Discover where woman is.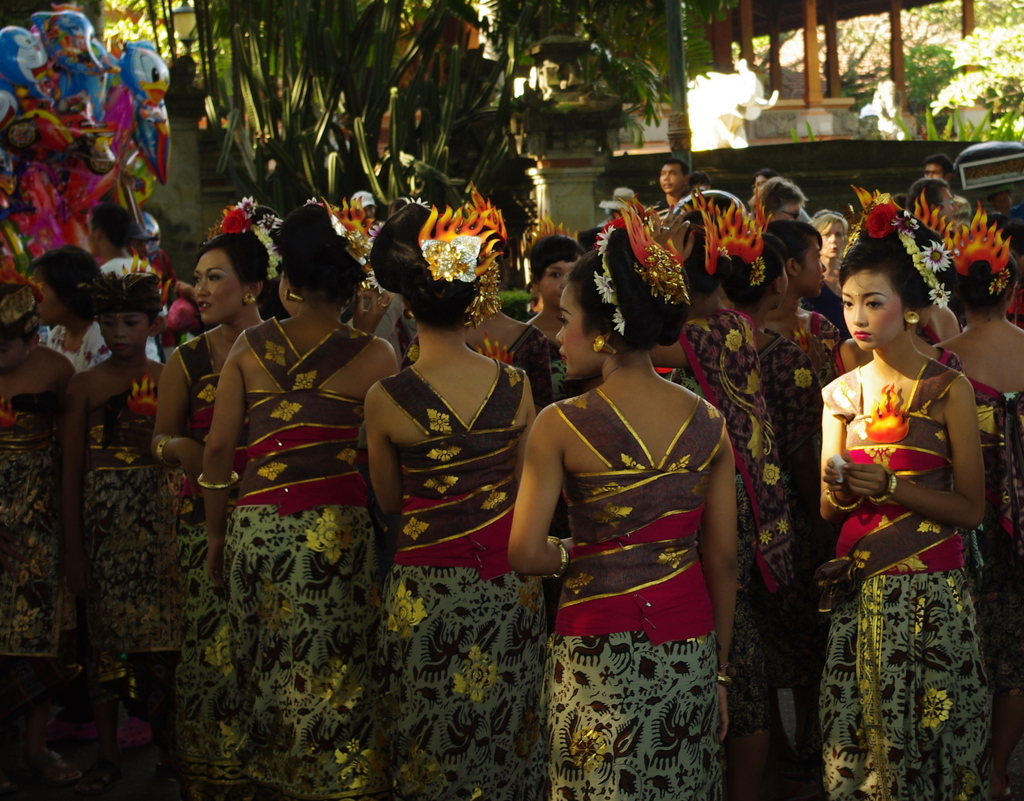
Discovered at detection(728, 189, 834, 800).
